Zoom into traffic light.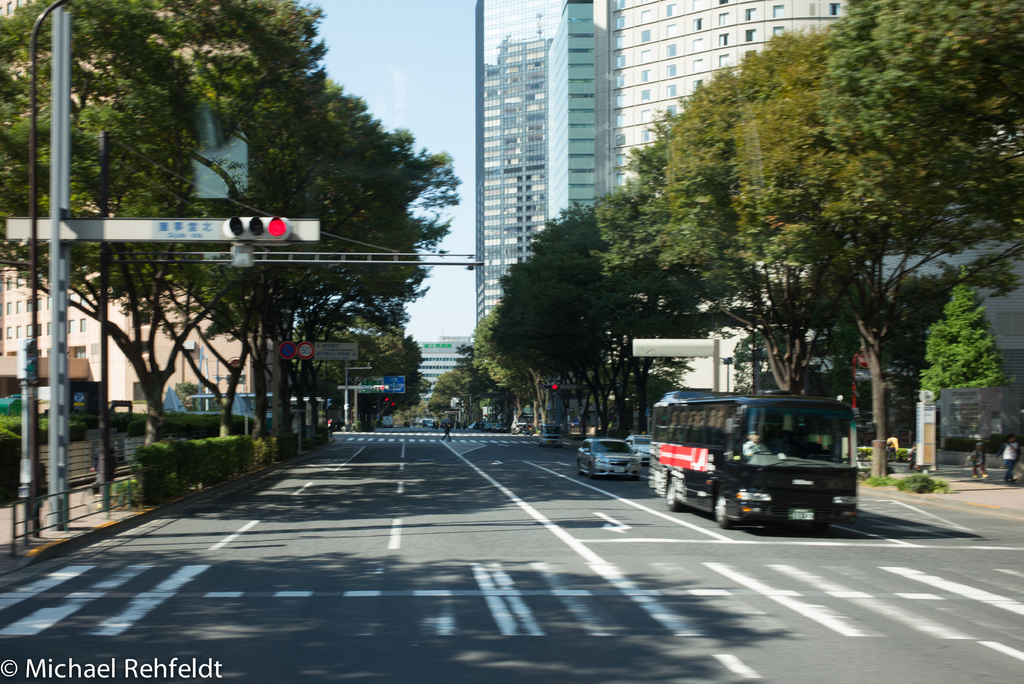
Zoom target: detection(390, 400, 395, 407).
